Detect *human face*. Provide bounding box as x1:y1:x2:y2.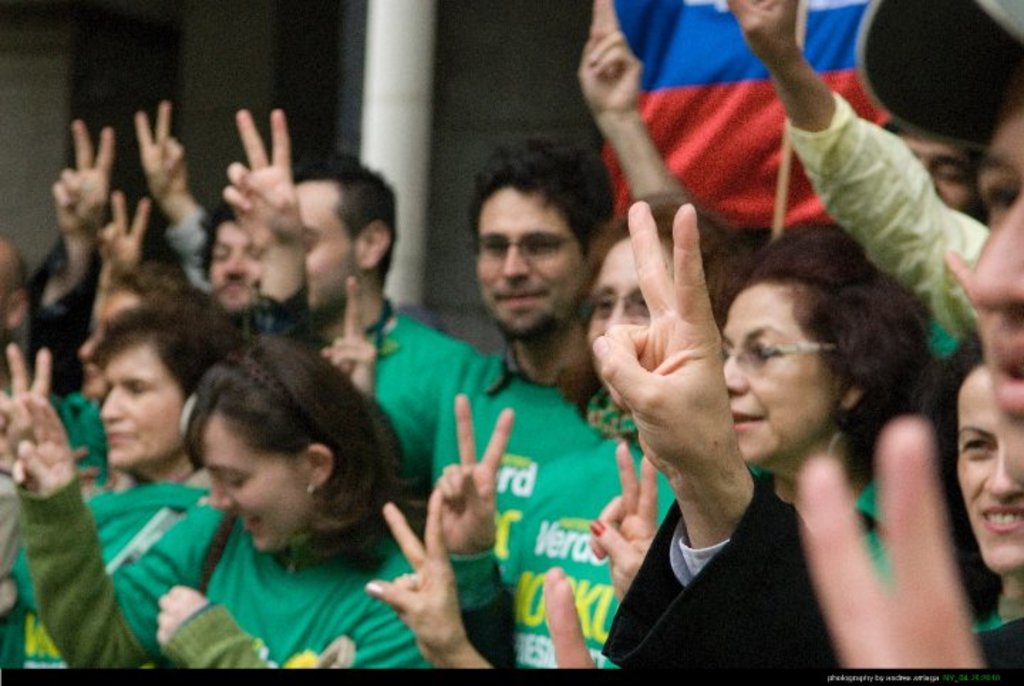
472:181:586:336.
